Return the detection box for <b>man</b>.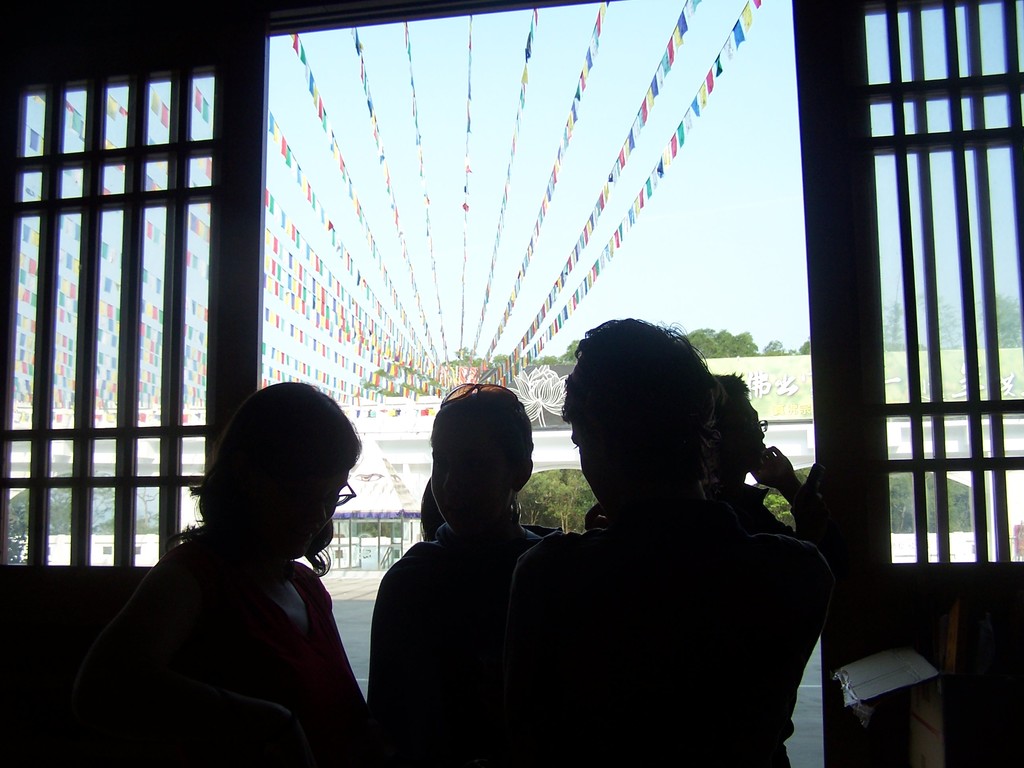
crop(704, 371, 824, 767).
